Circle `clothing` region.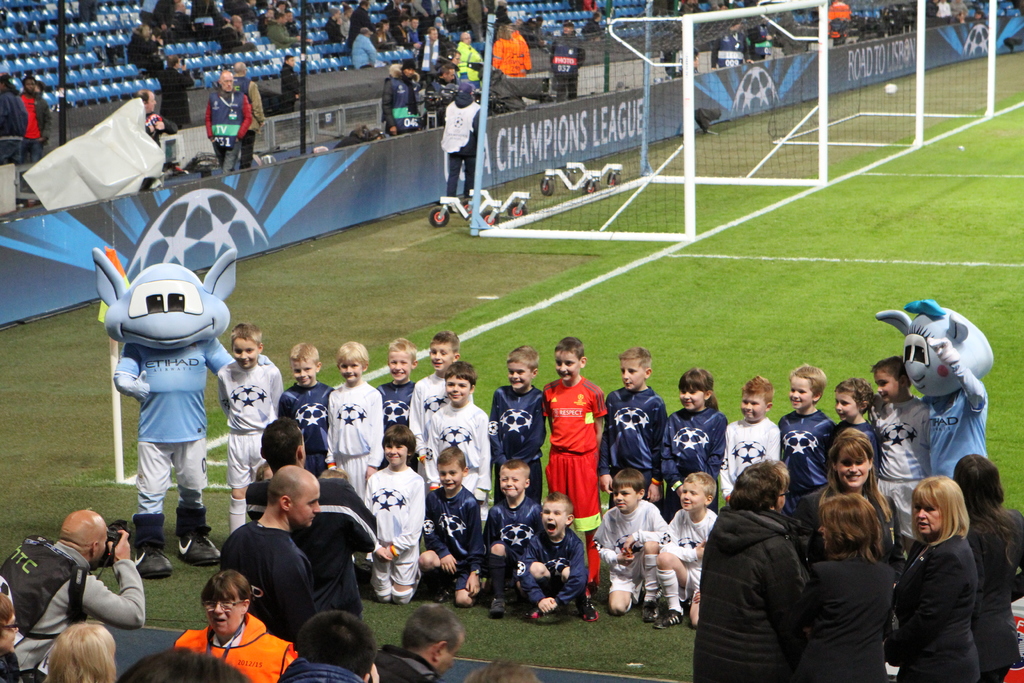
Region: 147/113/182/188.
